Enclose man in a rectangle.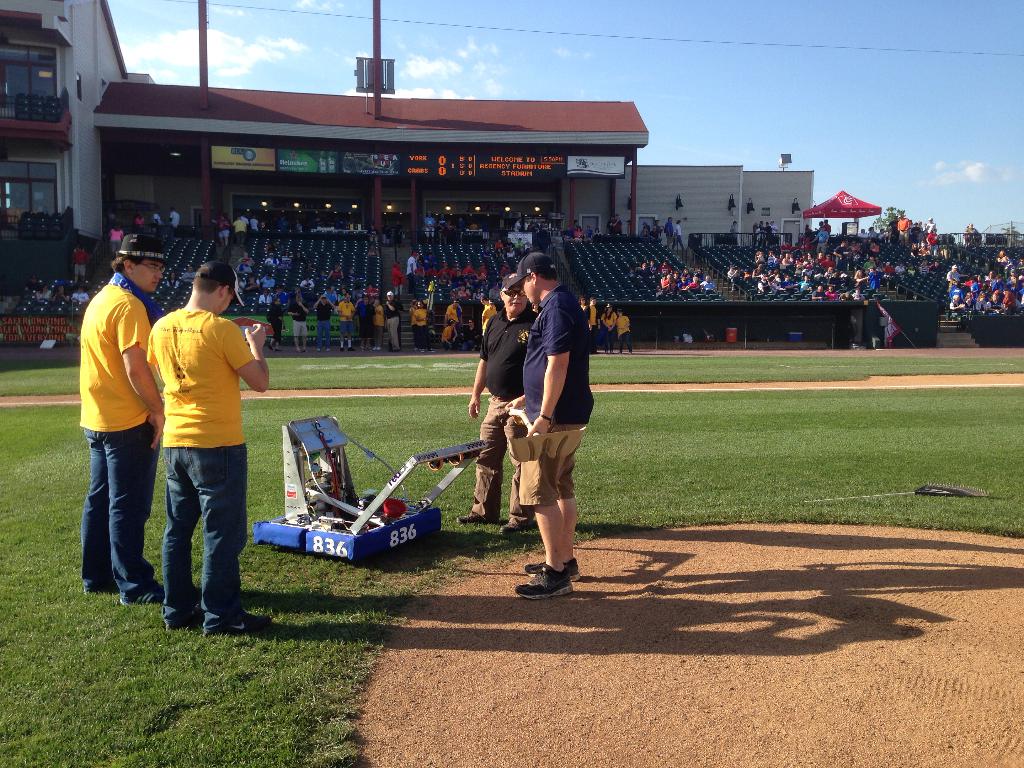
825/287/837/298.
